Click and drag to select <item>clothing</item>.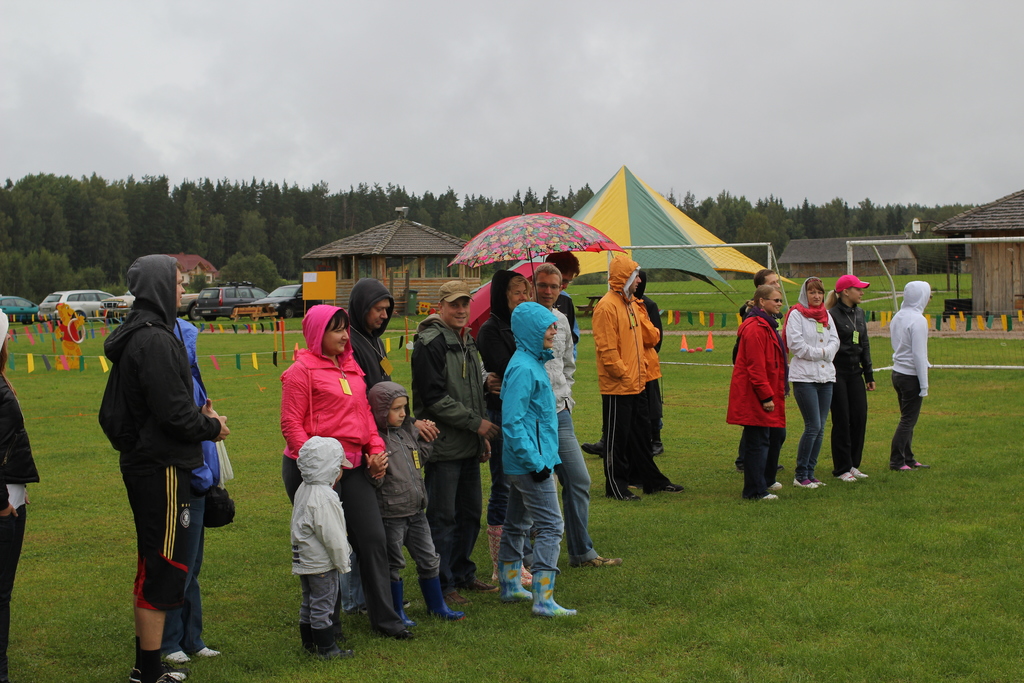
Selection: box(343, 468, 399, 609).
